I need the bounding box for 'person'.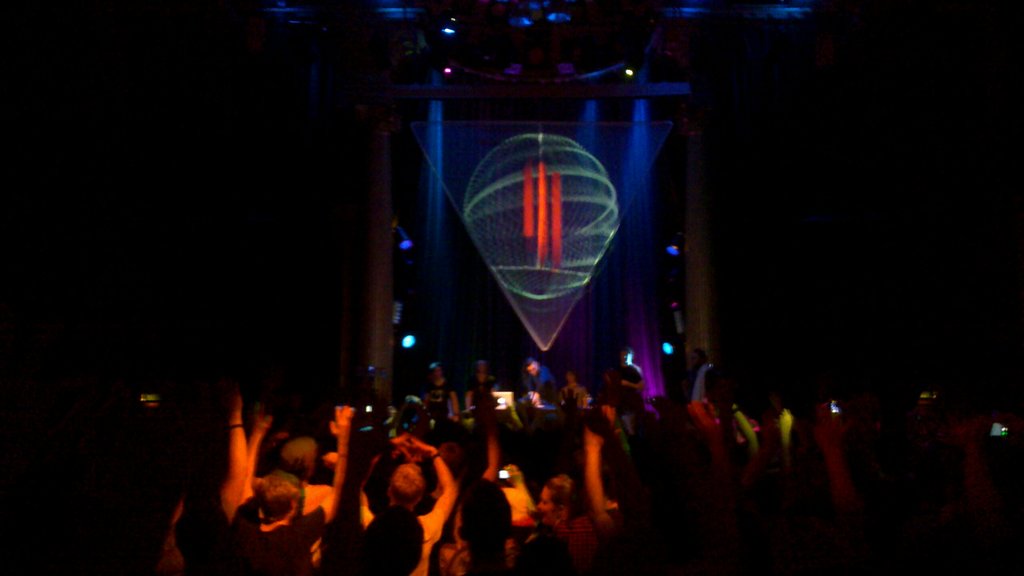
Here it is: box(357, 433, 460, 575).
